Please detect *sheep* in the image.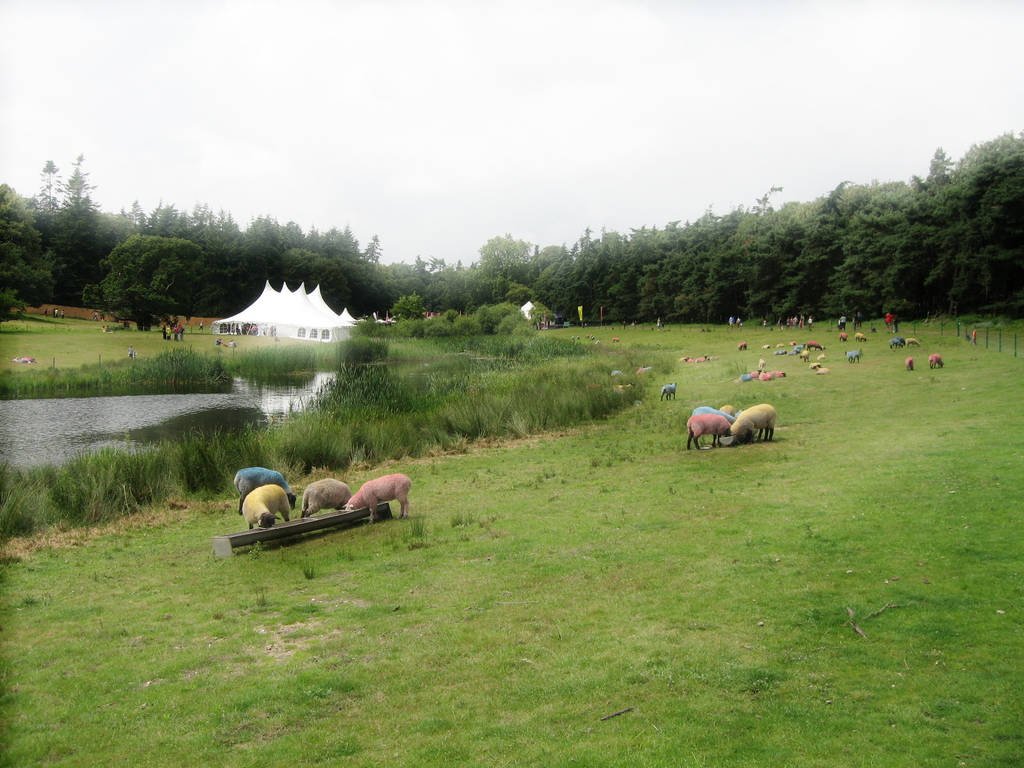
Rect(690, 404, 721, 448).
